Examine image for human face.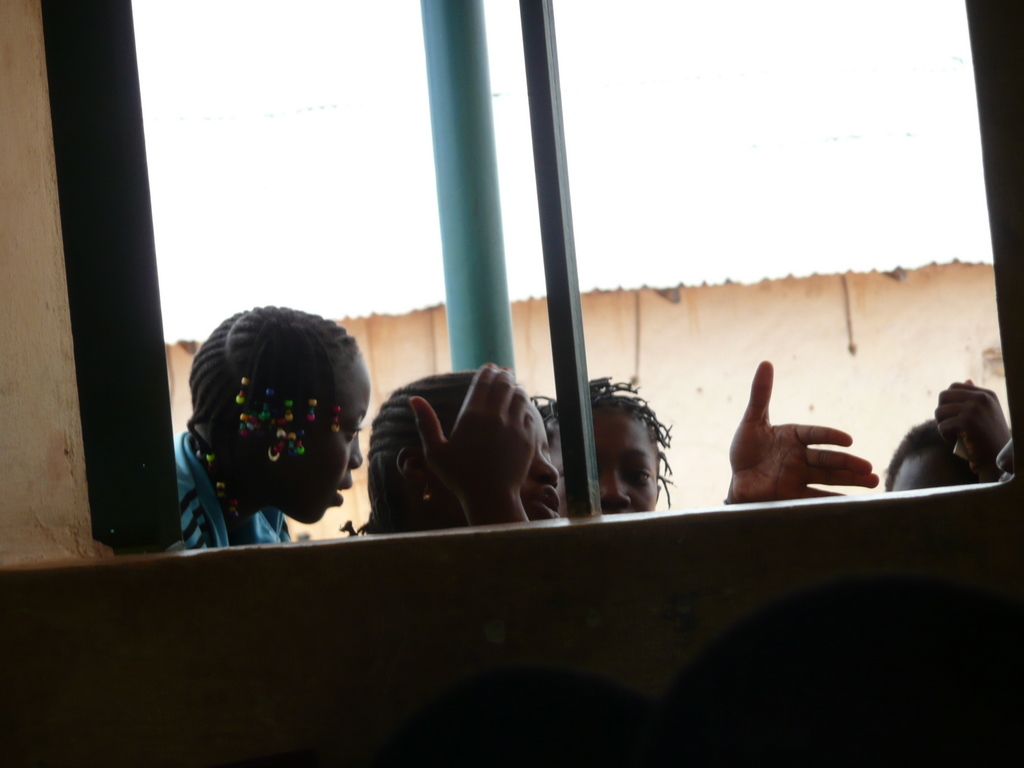
Examination result: 566,411,666,517.
